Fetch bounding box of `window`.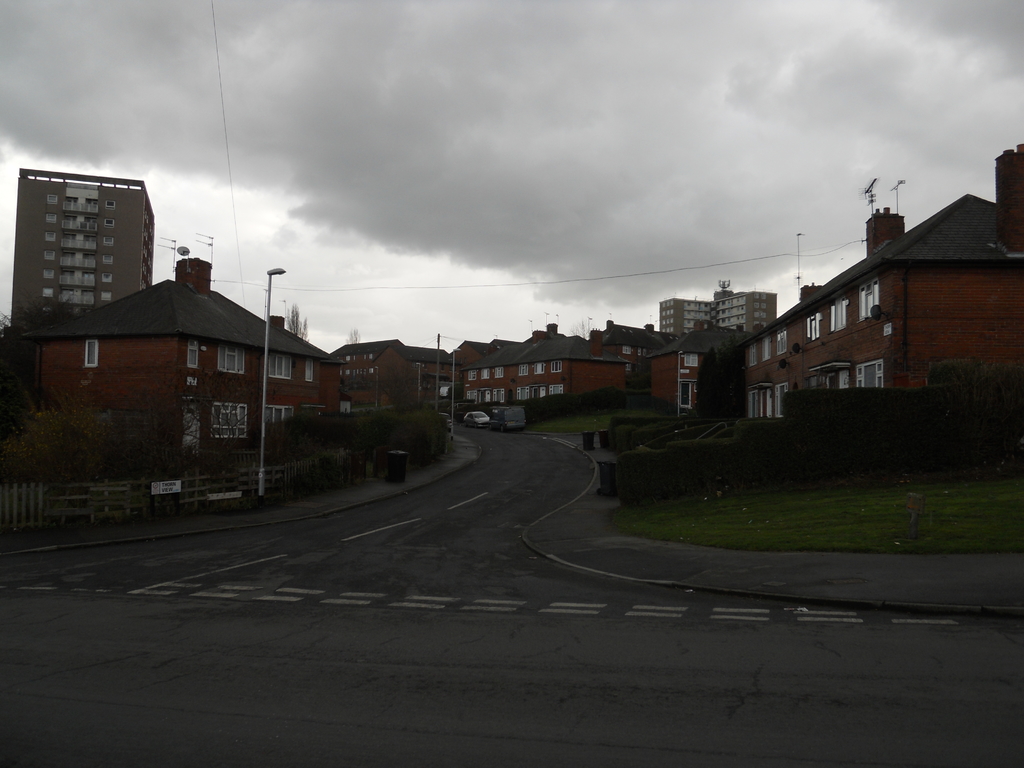
Bbox: bbox=[210, 402, 244, 443].
